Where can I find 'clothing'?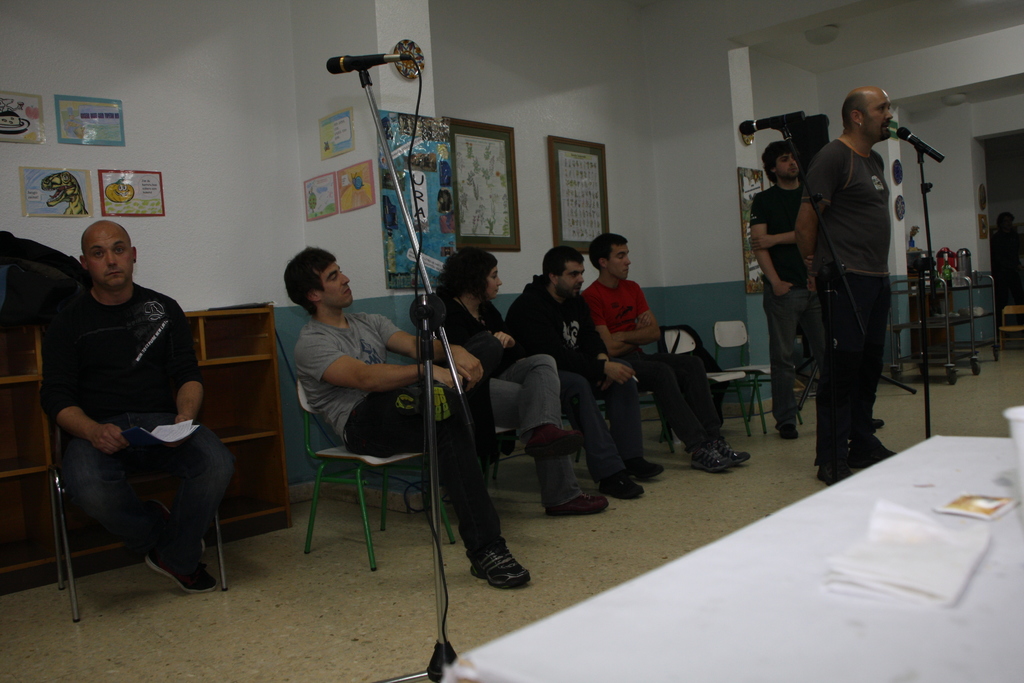
You can find it at 506 284 644 478.
